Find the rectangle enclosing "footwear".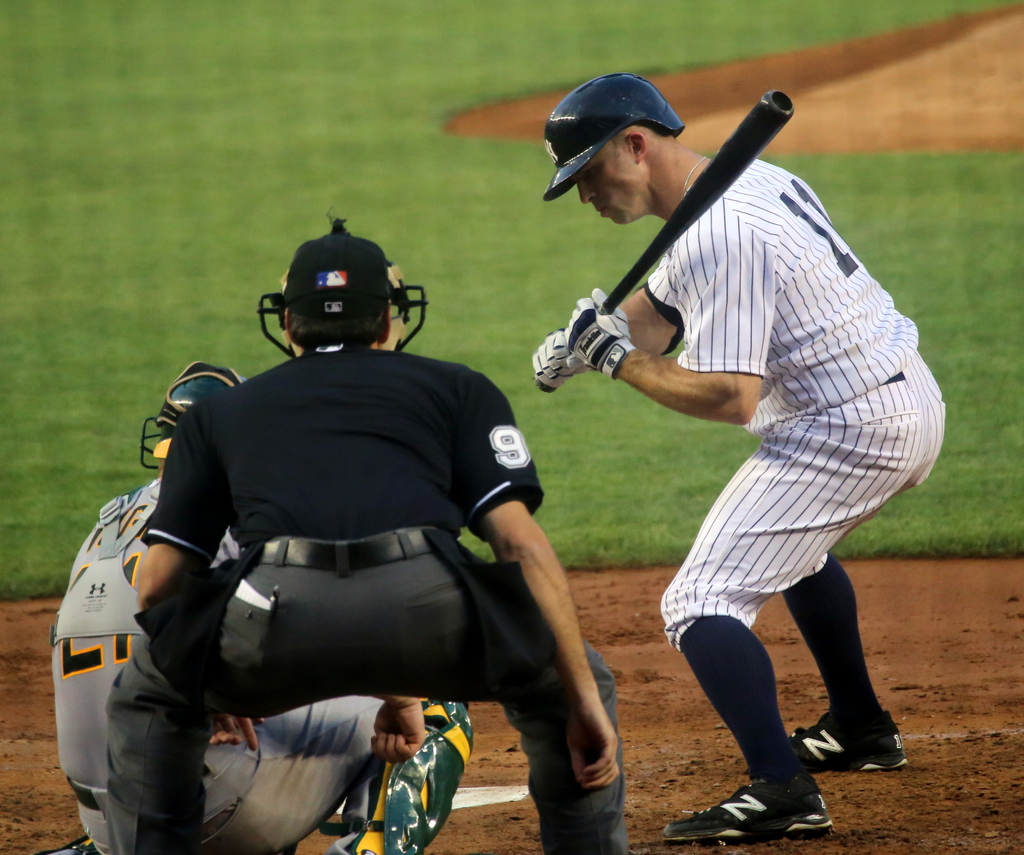
659, 779, 835, 843.
